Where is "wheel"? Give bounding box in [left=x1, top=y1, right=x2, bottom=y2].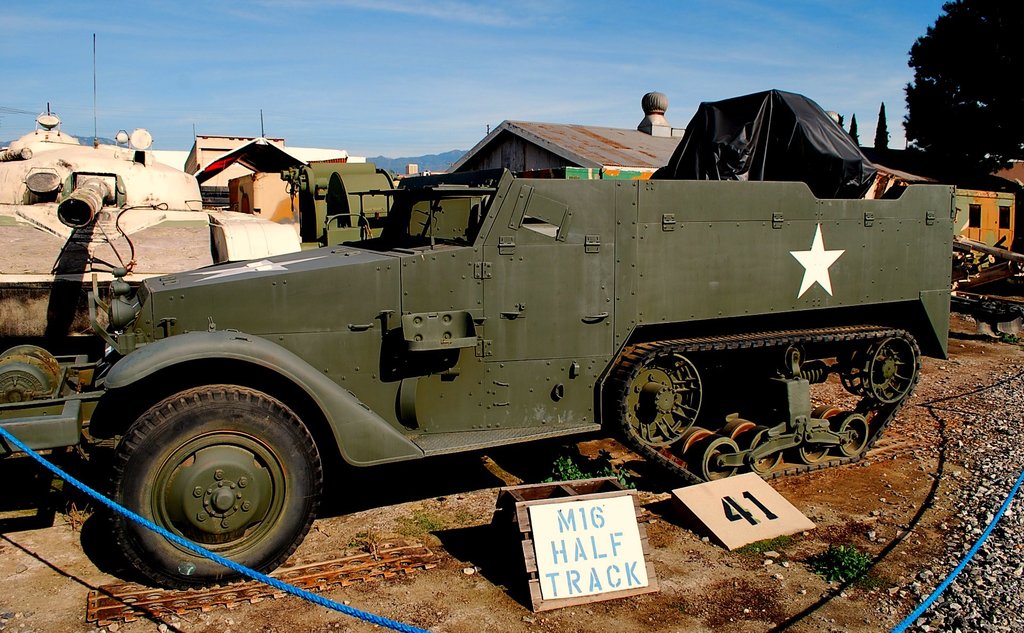
[left=744, top=431, right=783, bottom=475].
